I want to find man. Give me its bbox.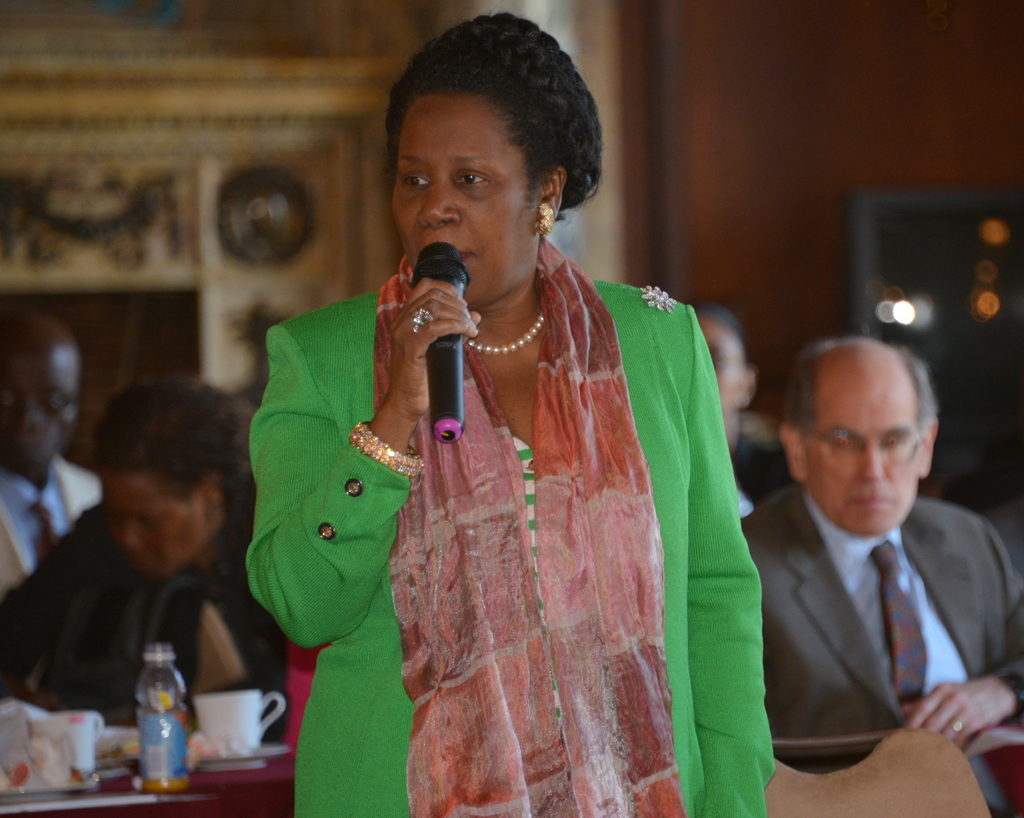
left=677, top=295, right=796, bottom=520.
